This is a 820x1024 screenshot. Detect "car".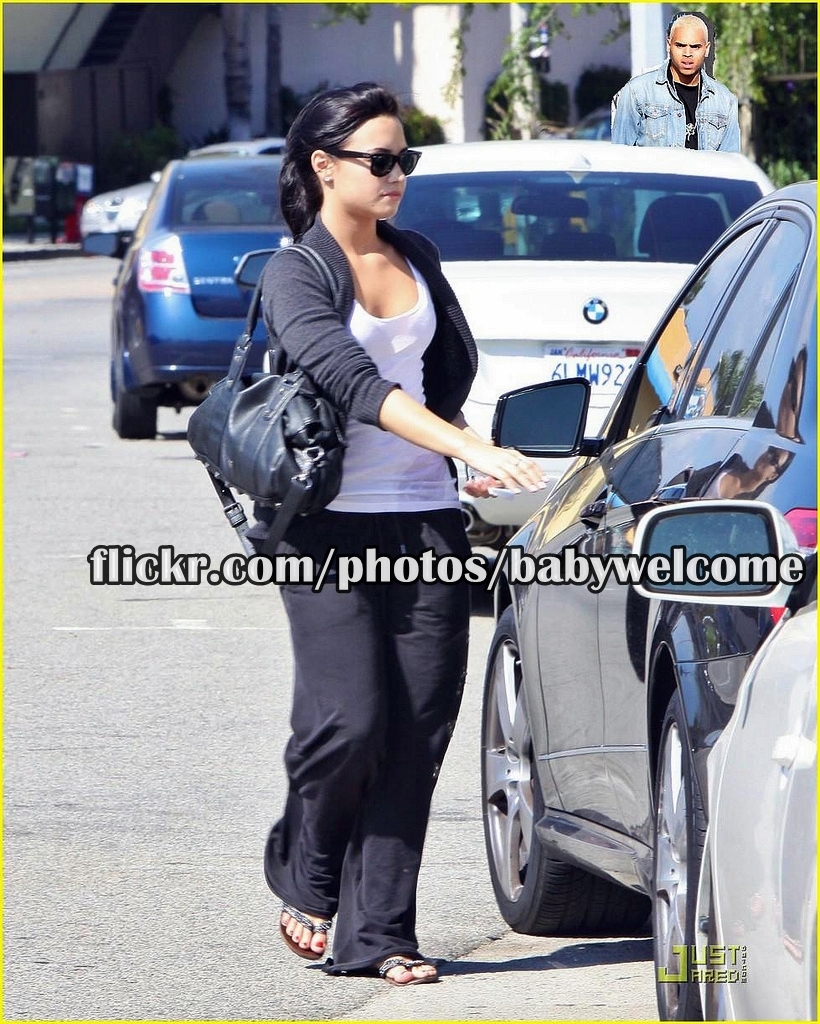
[625, 537, 819, 1023].
